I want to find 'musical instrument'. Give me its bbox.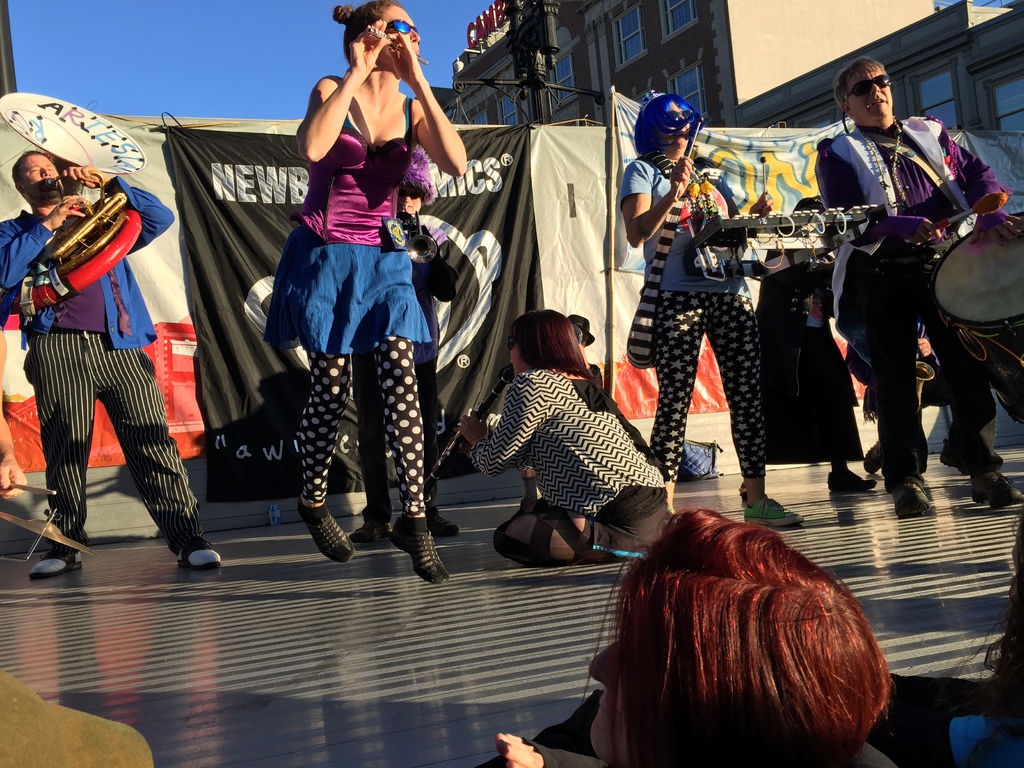
(402, 212, 442, 267).
